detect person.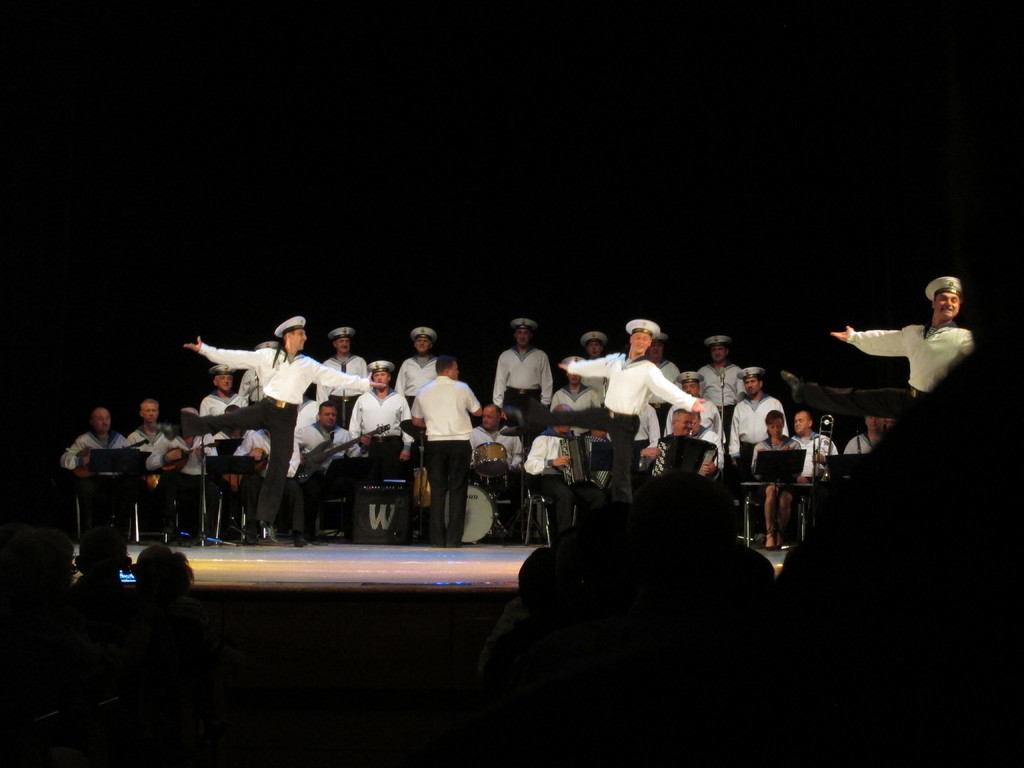
Detected at region(61, 395, 129, 476).
